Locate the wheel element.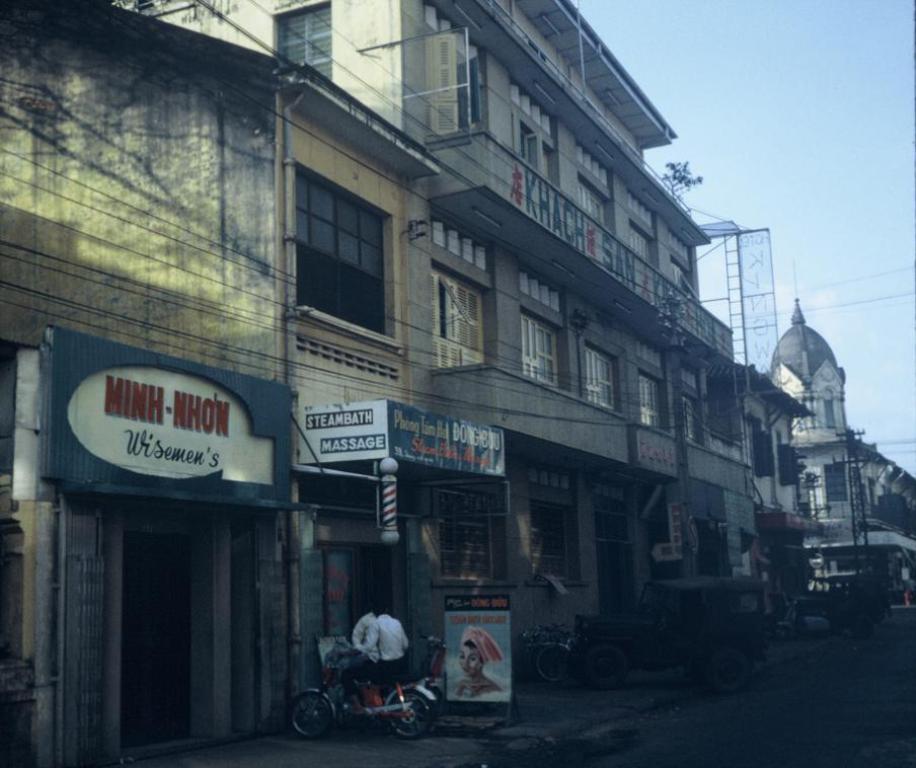
Element bbox: {"x1": 286, "y1": 690, "x2": 340, "y2": 736}.
